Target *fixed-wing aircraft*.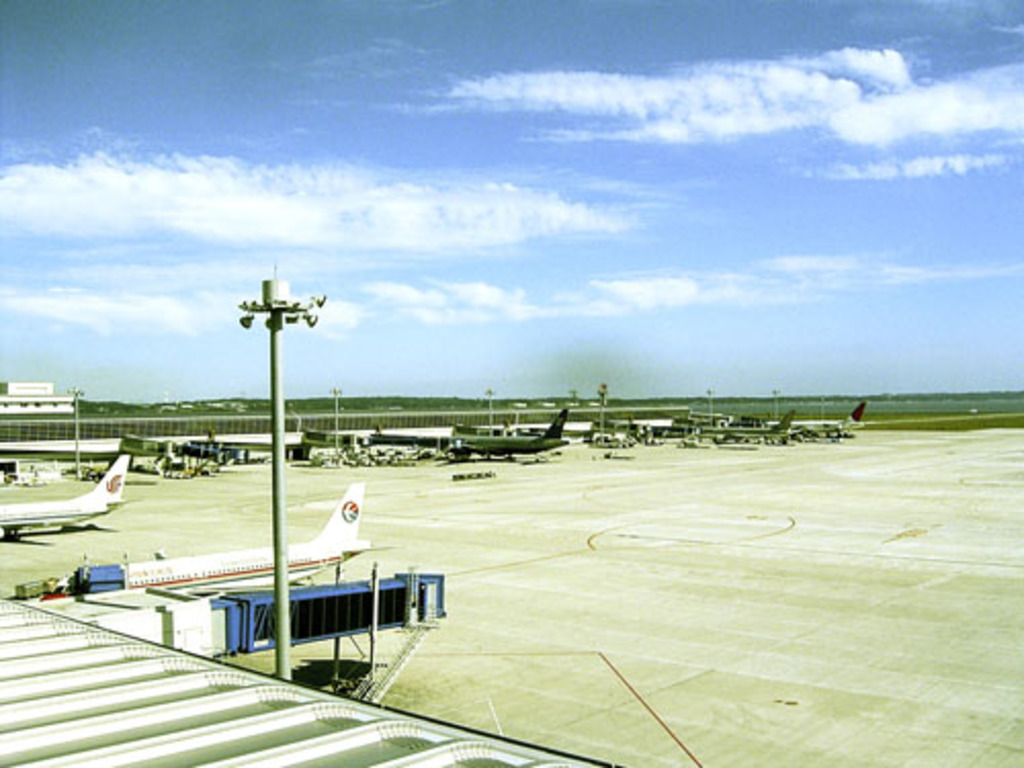
Target region: bbox(53, 481, 397, 590).
